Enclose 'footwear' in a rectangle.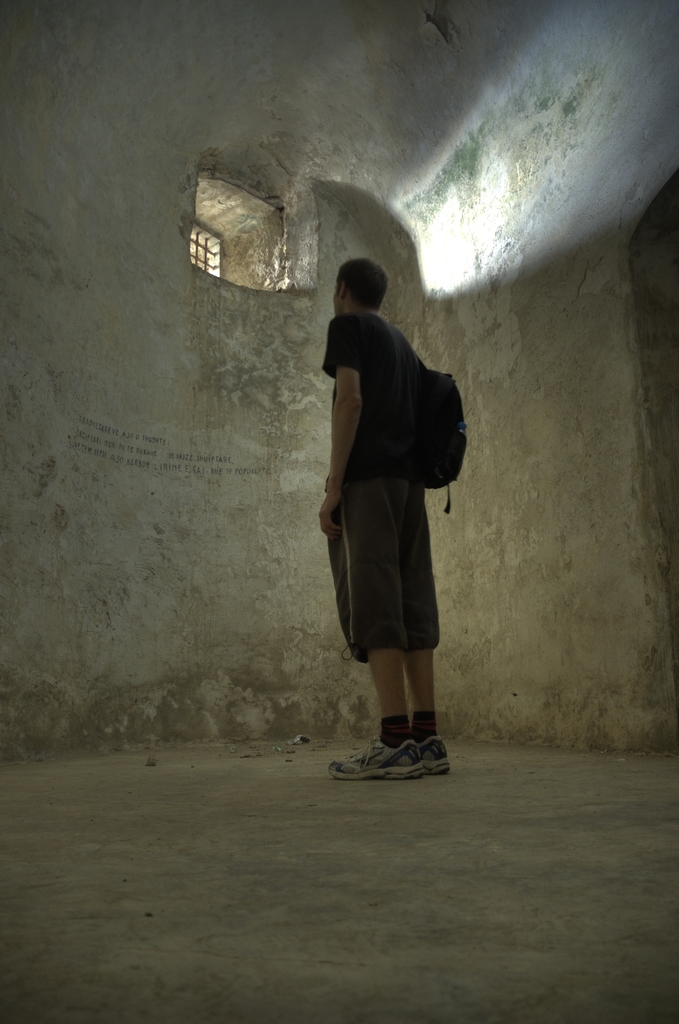
region(412, 740, 454, 770).
